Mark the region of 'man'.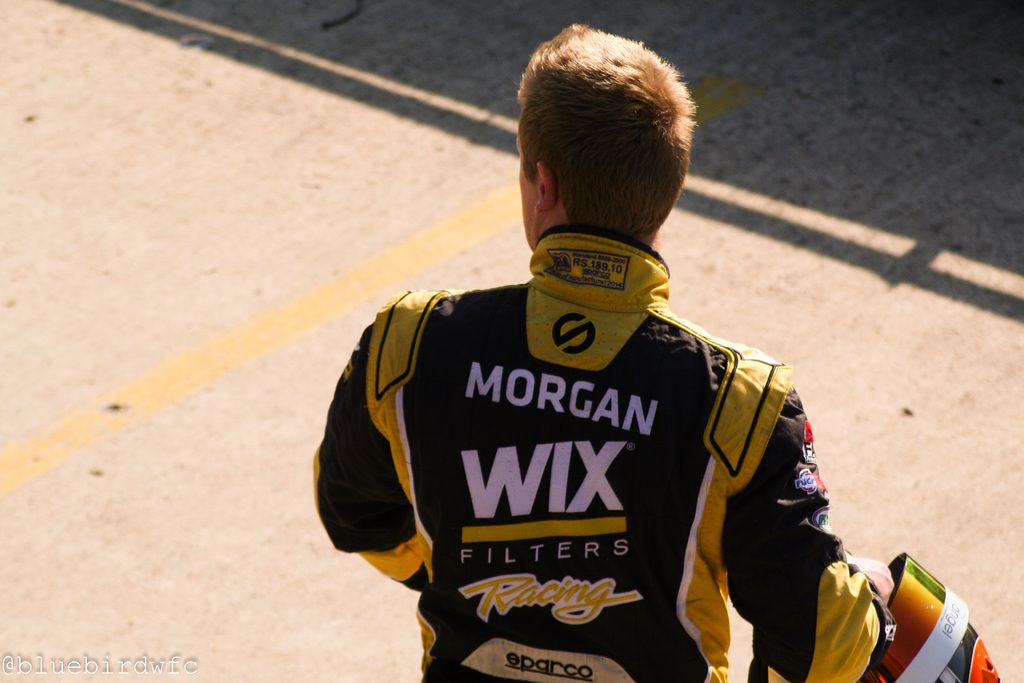
Region: rect(303, 20, 903, 682).
